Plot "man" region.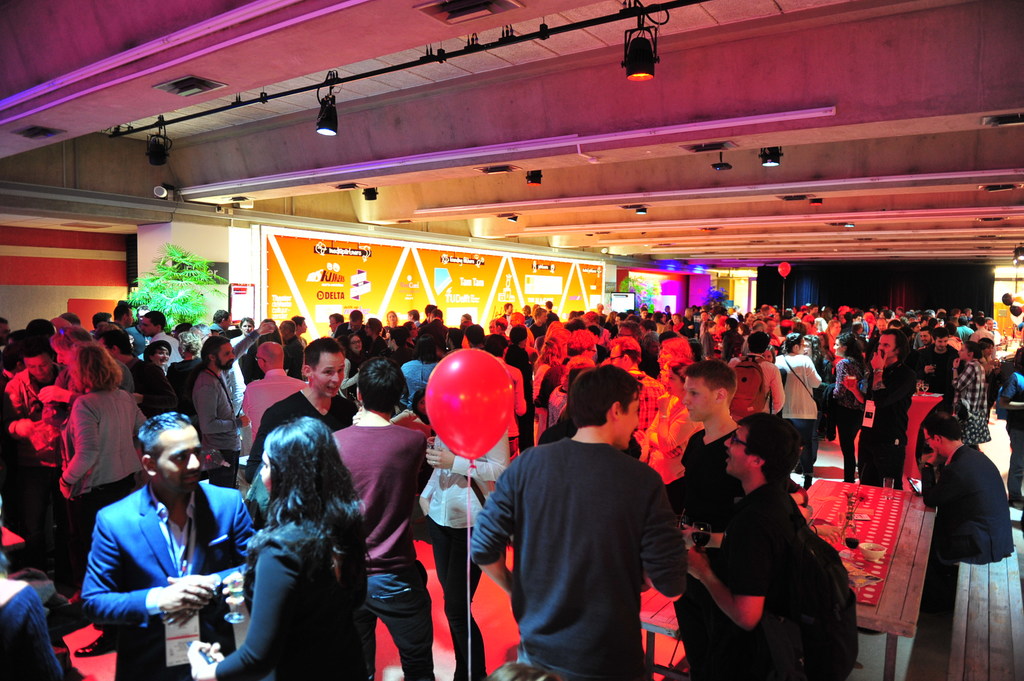
Plotted at [922,396,1005,577].
